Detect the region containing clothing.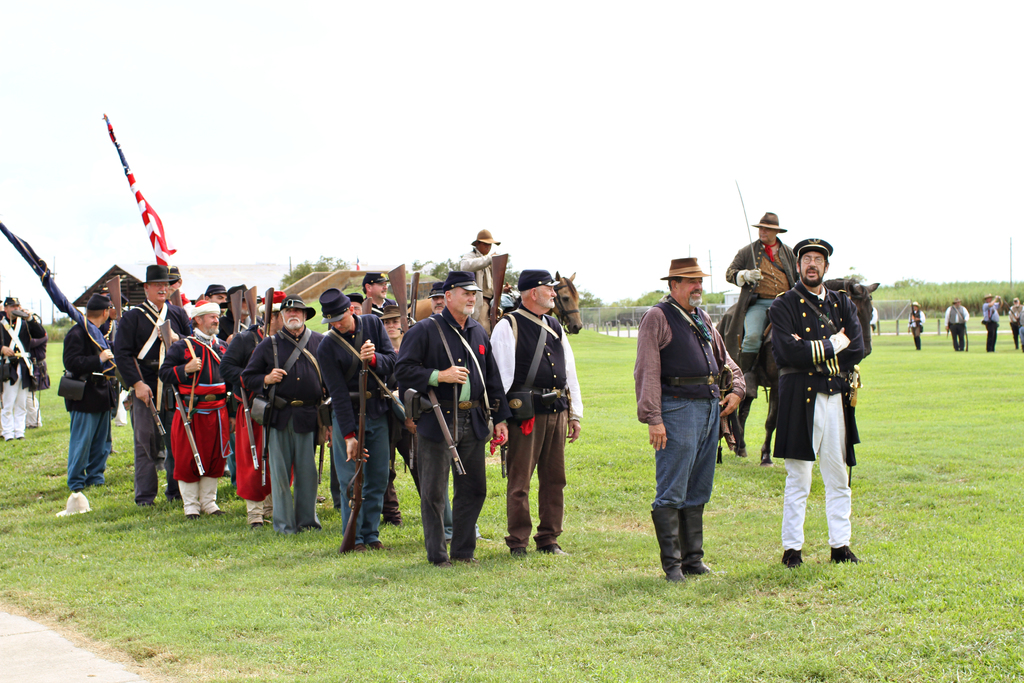
[792, 236, 836, 263].
